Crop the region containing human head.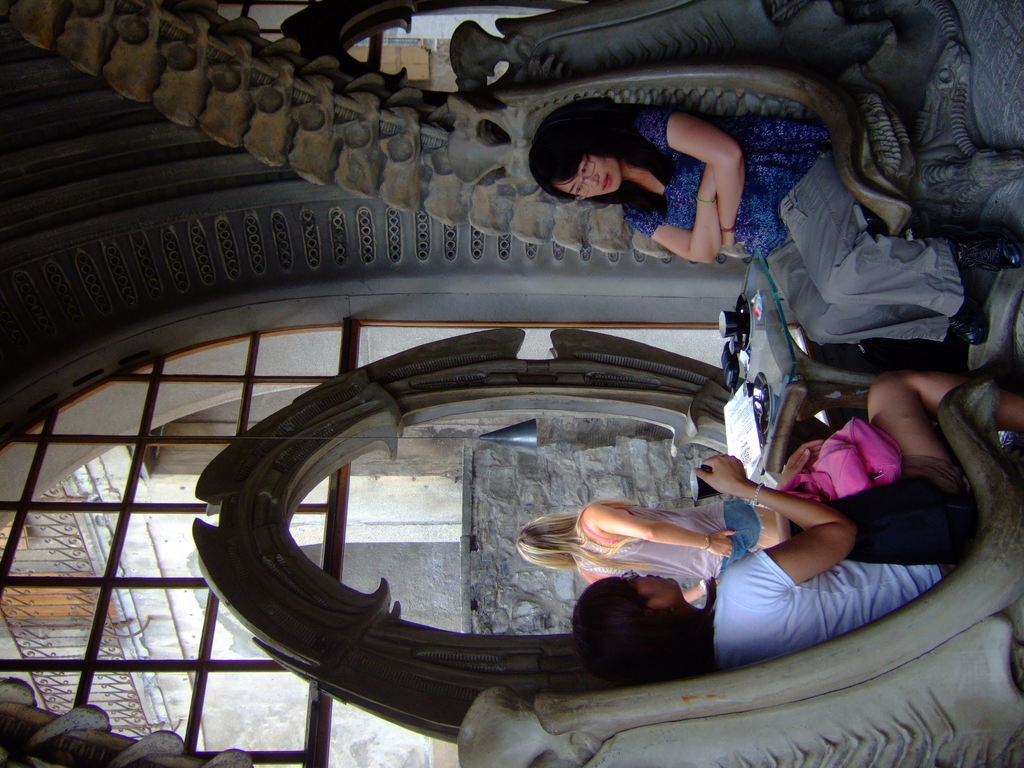
Crop region: select_region(568, 568, 686, 679).
